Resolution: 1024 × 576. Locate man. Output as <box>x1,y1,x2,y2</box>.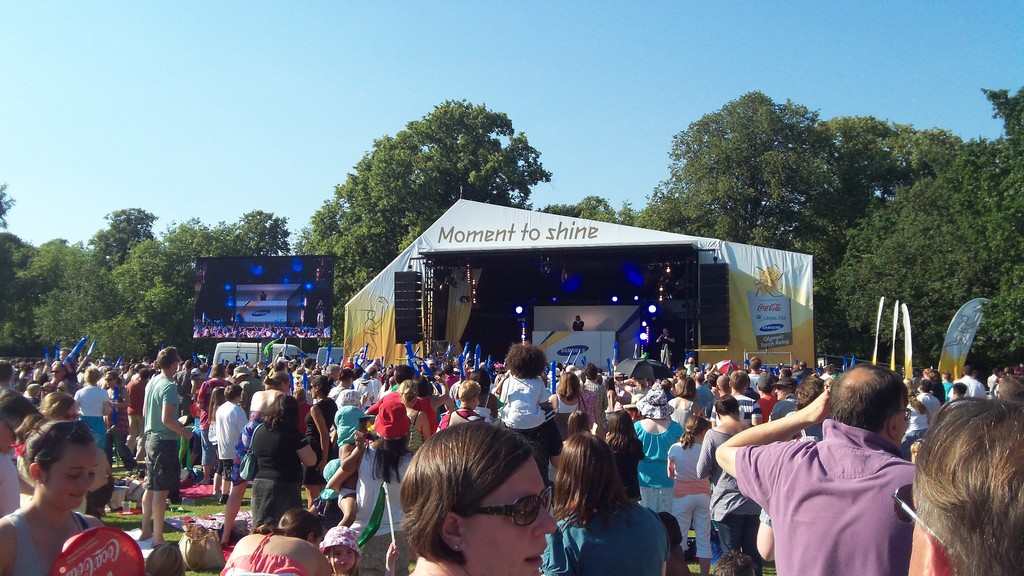
<box>0,360,30,527</box>.
